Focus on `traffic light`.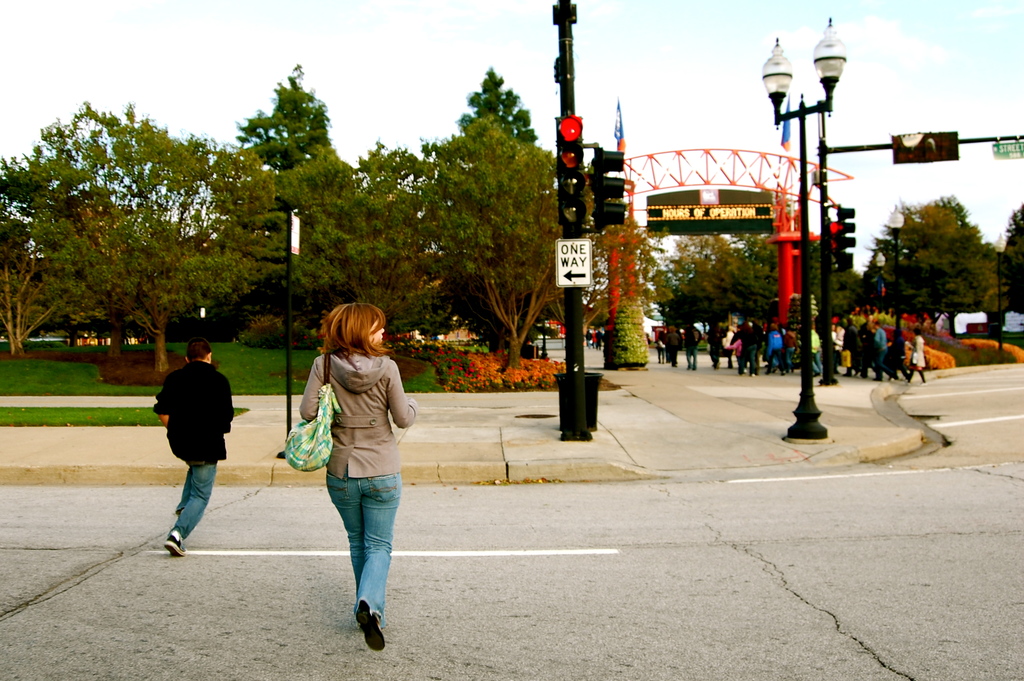
Focused at bbox(838, 203, 854, 270).
